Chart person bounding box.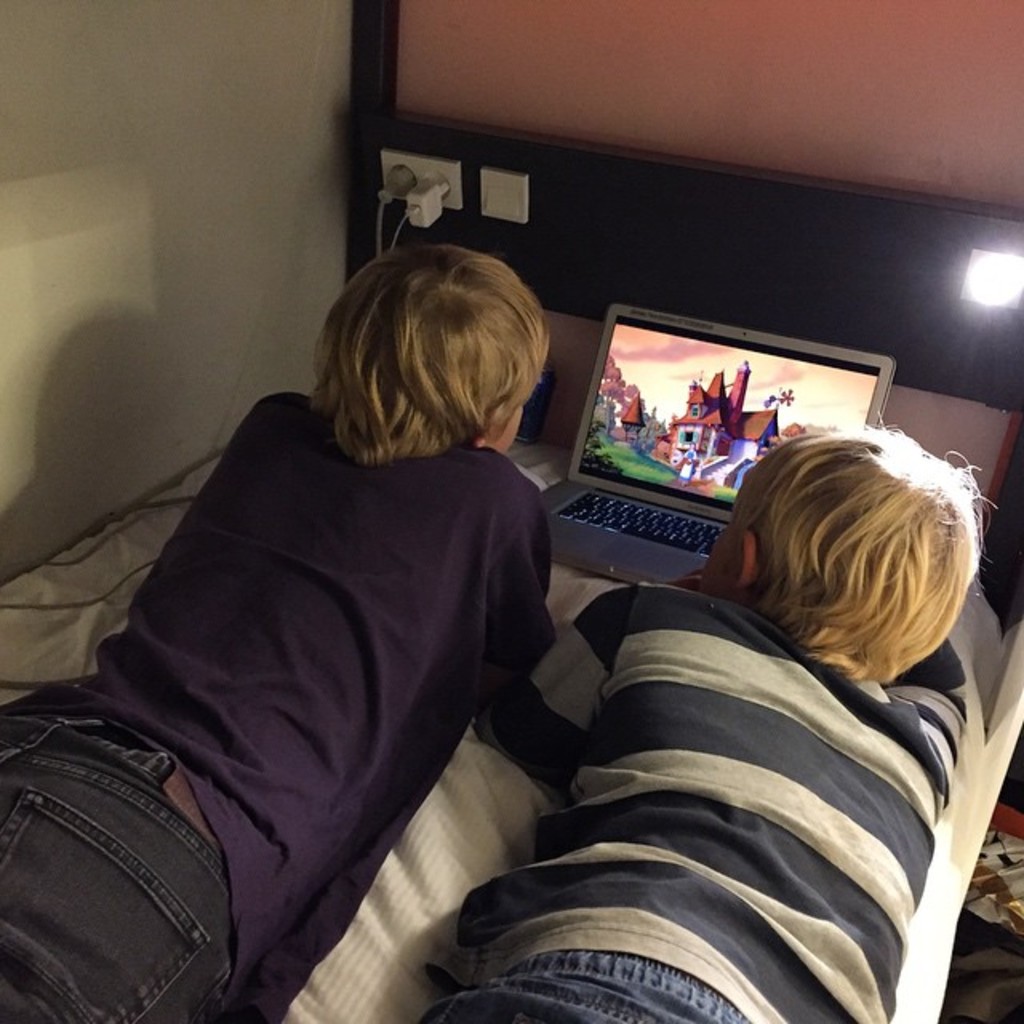
Charted: 91,229,635,1005.
